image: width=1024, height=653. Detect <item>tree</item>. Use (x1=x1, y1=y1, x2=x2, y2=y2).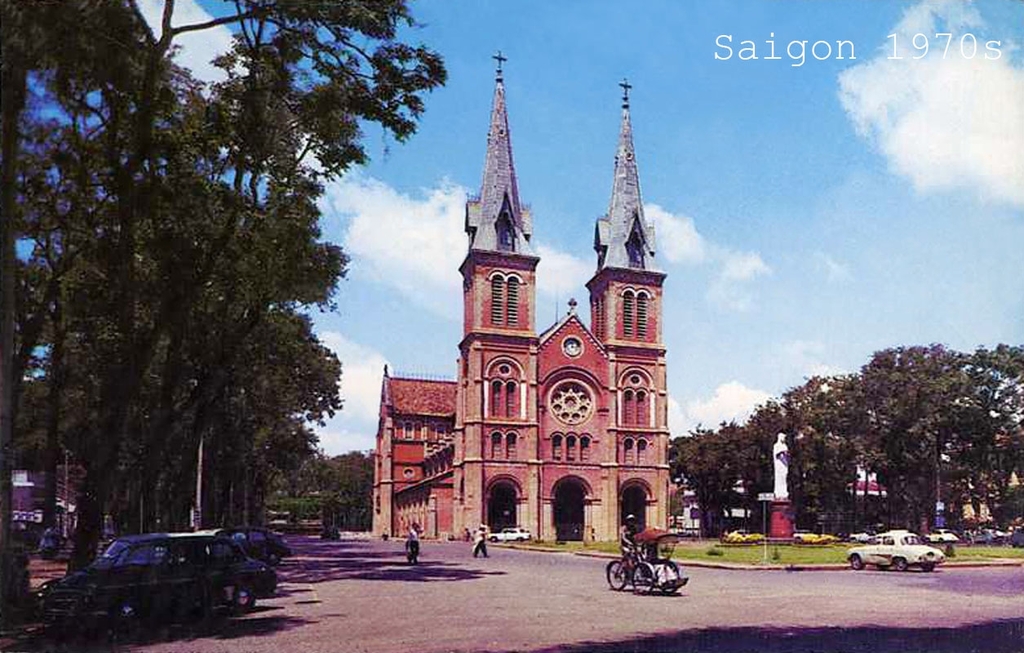
(x1=670, y1=342, x2=1023, y2=543).
